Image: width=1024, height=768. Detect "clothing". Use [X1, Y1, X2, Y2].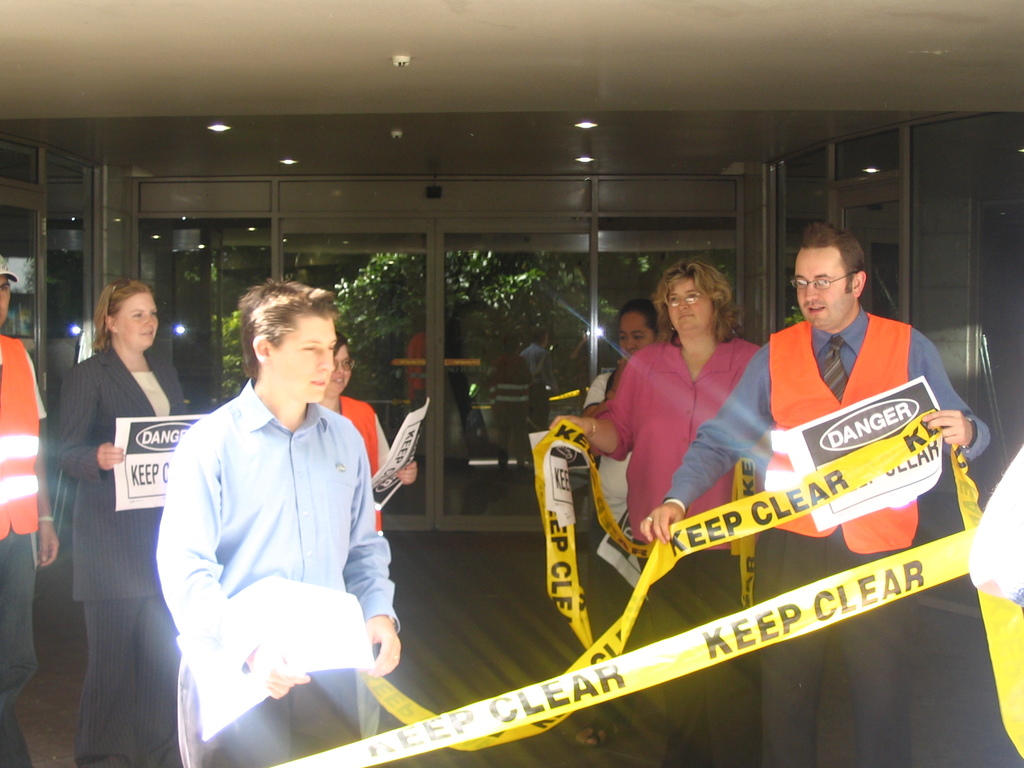
[0, 336, 45, 723].
